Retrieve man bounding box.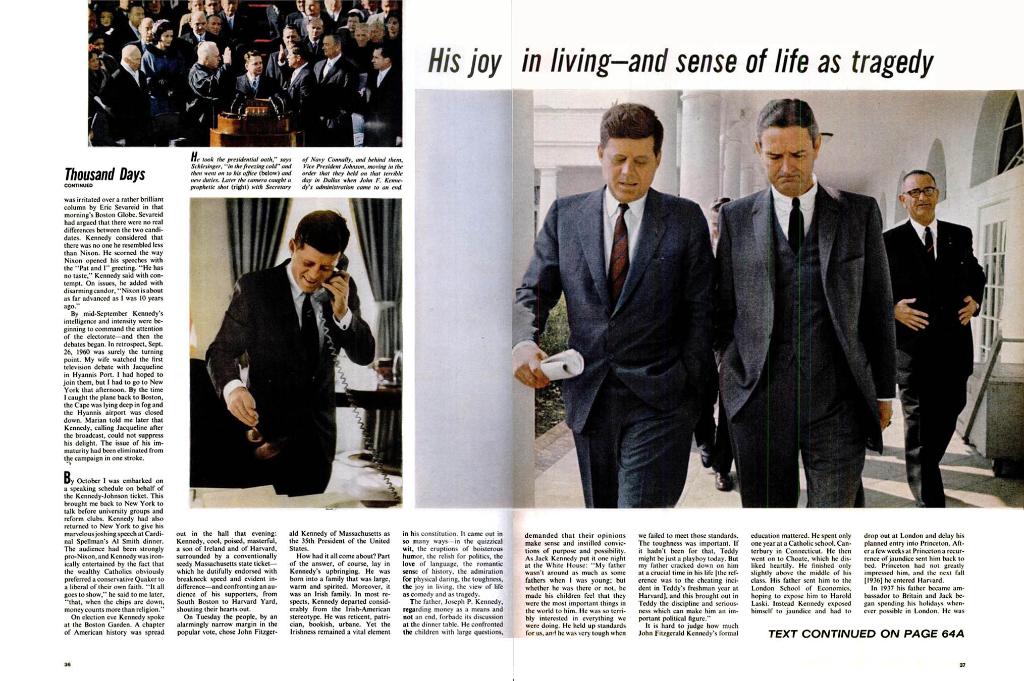
Bounding box: Rect(508, 100, 724, 518).
